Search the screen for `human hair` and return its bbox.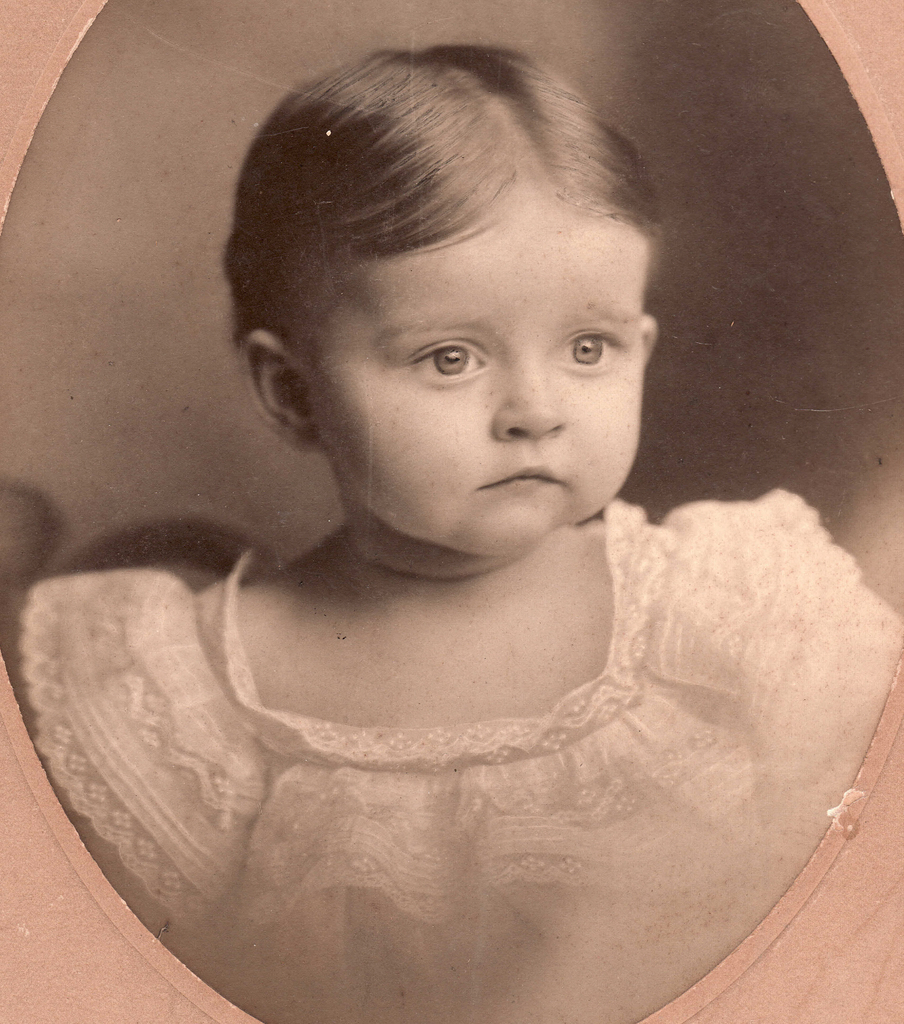
Found: {"left": 249, "top": 62, "right": 657, "bottom": 419}.
